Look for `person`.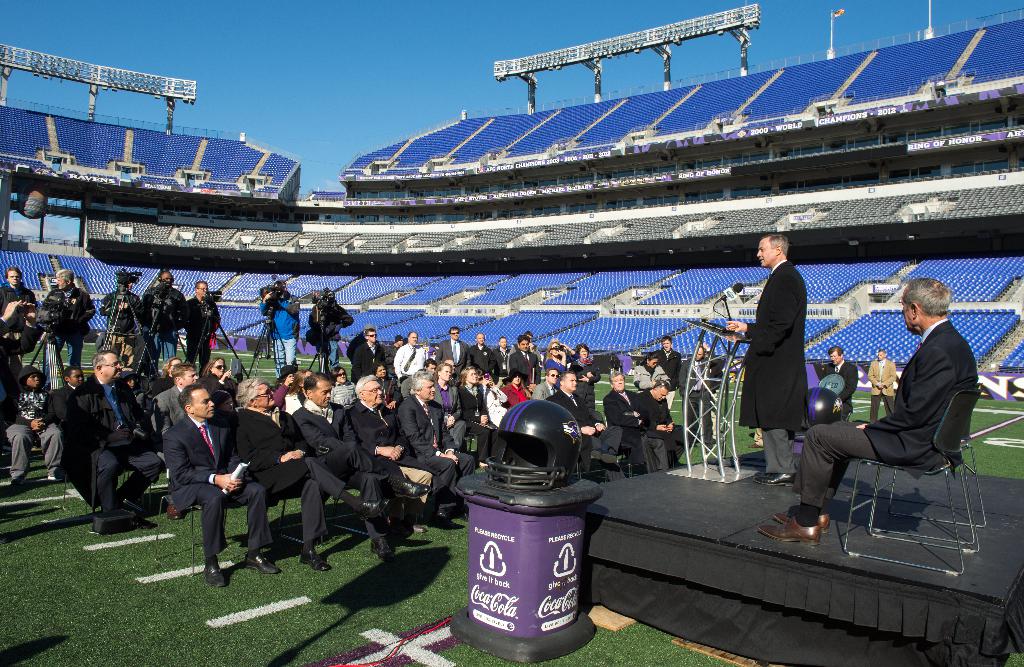
Found: bbox(869, 350, 894, 421).
